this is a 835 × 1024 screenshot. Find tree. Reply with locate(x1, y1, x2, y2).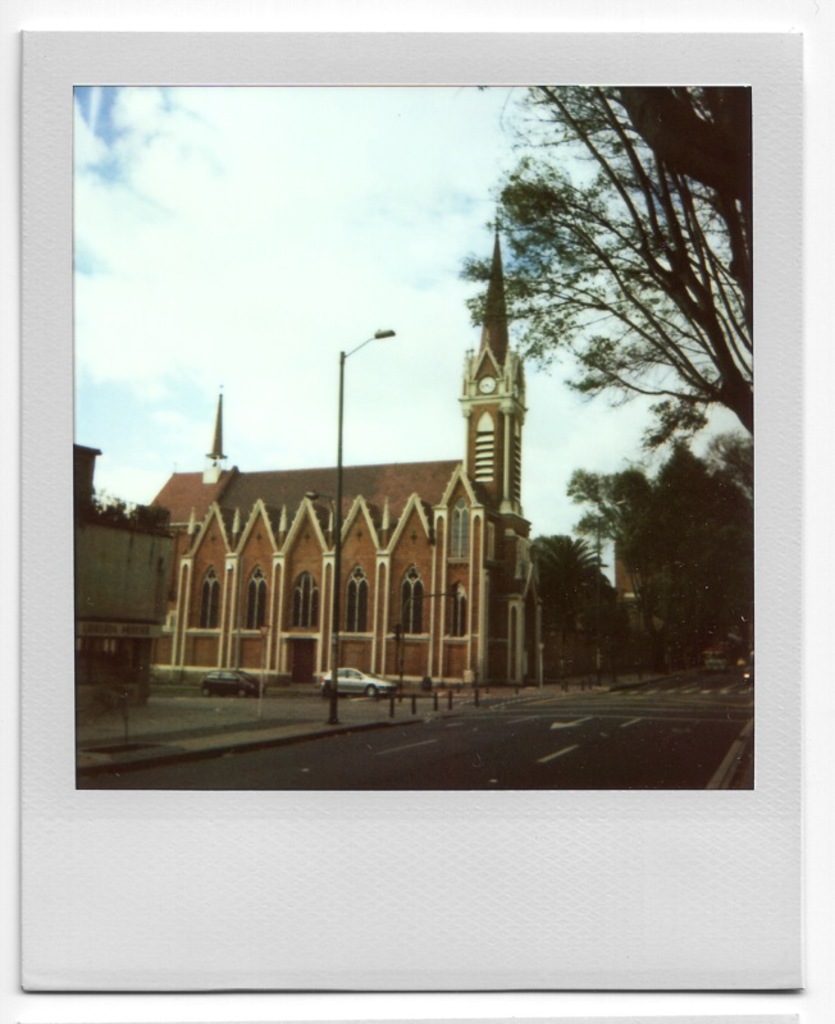
locate(598, 421, 752, 685).
